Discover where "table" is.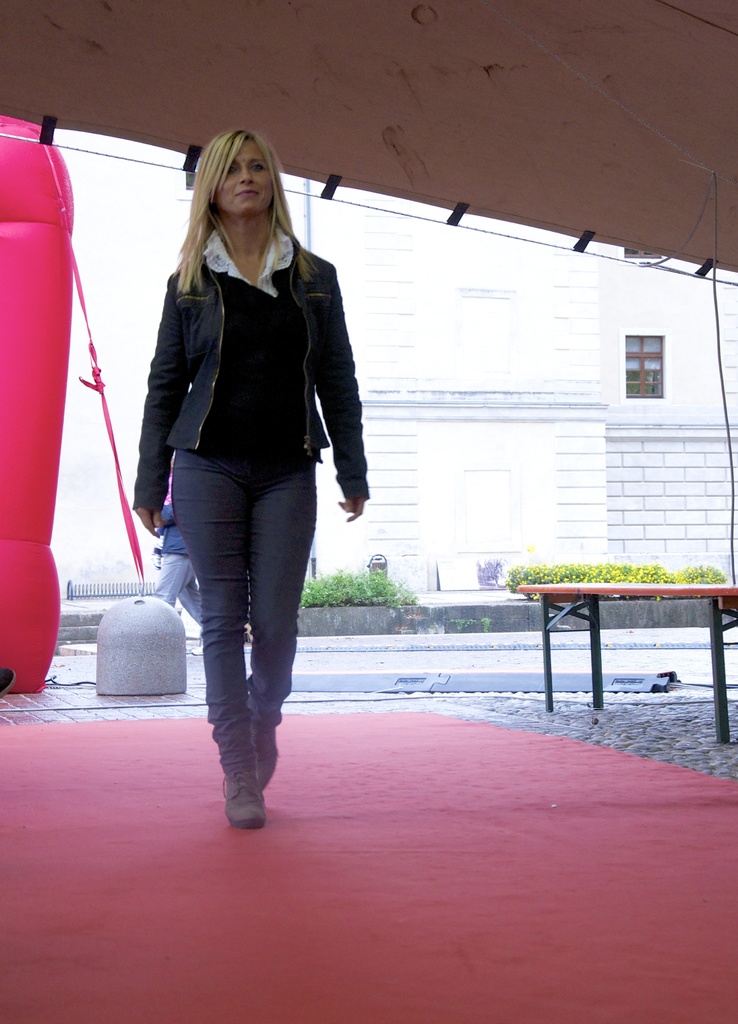
Discovered at (x1=488, y1=574, x2=732, y2=718).
